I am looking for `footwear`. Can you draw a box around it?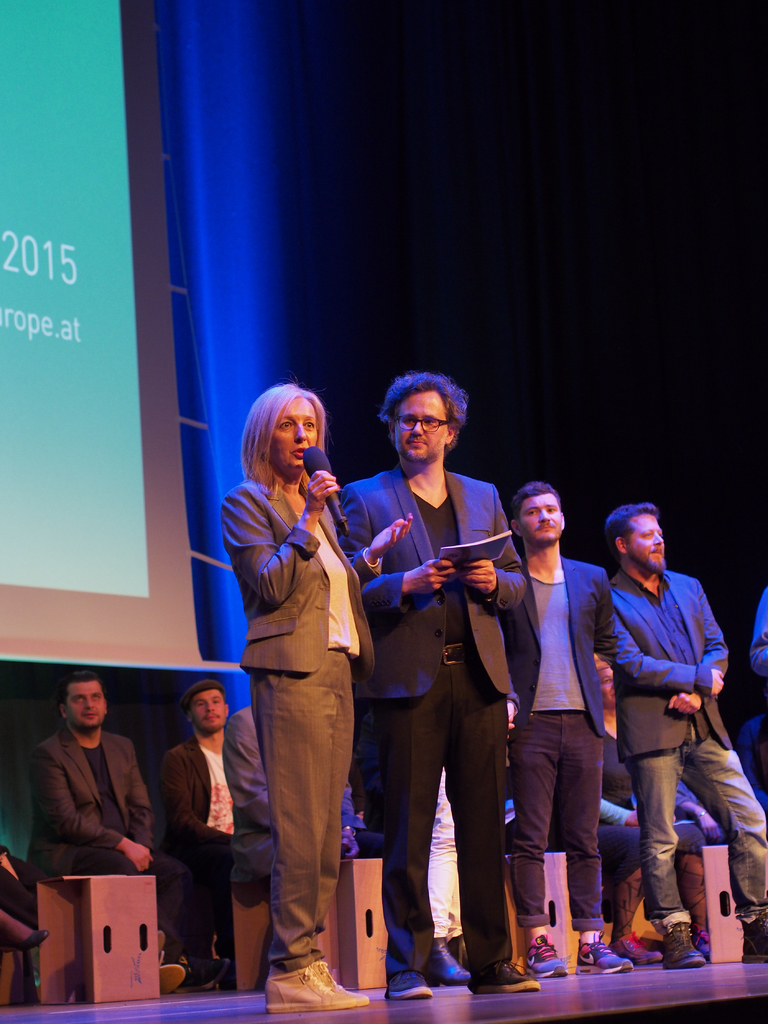
Sure, the bounding box is bbox=(736, 907, 767, 964).
